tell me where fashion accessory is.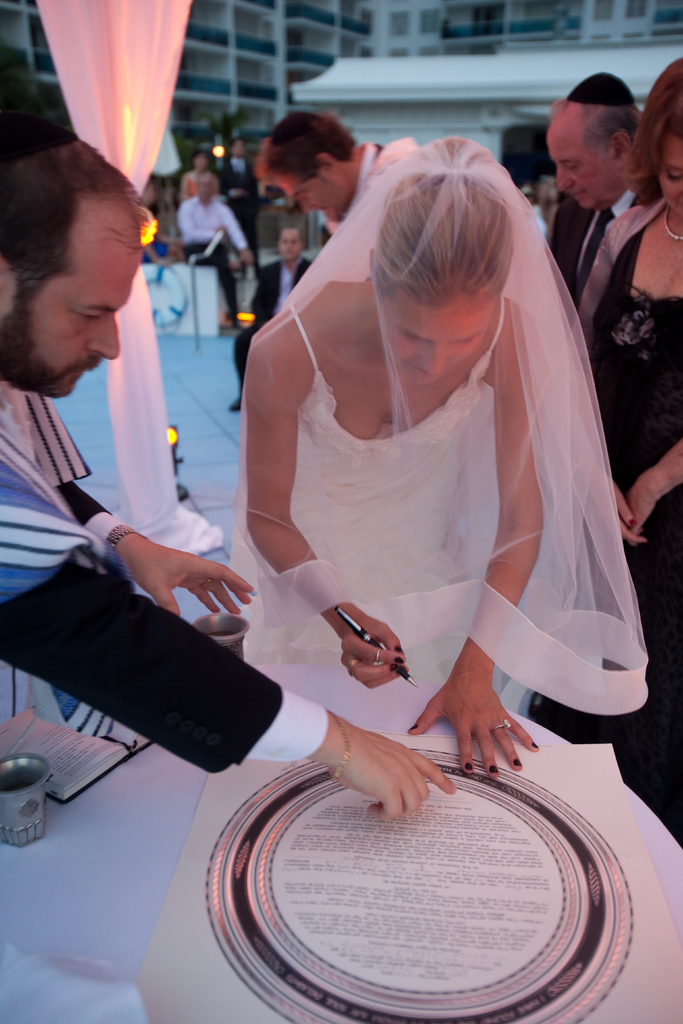
fashion accessory is at <box>103,525,150,551</box>.
